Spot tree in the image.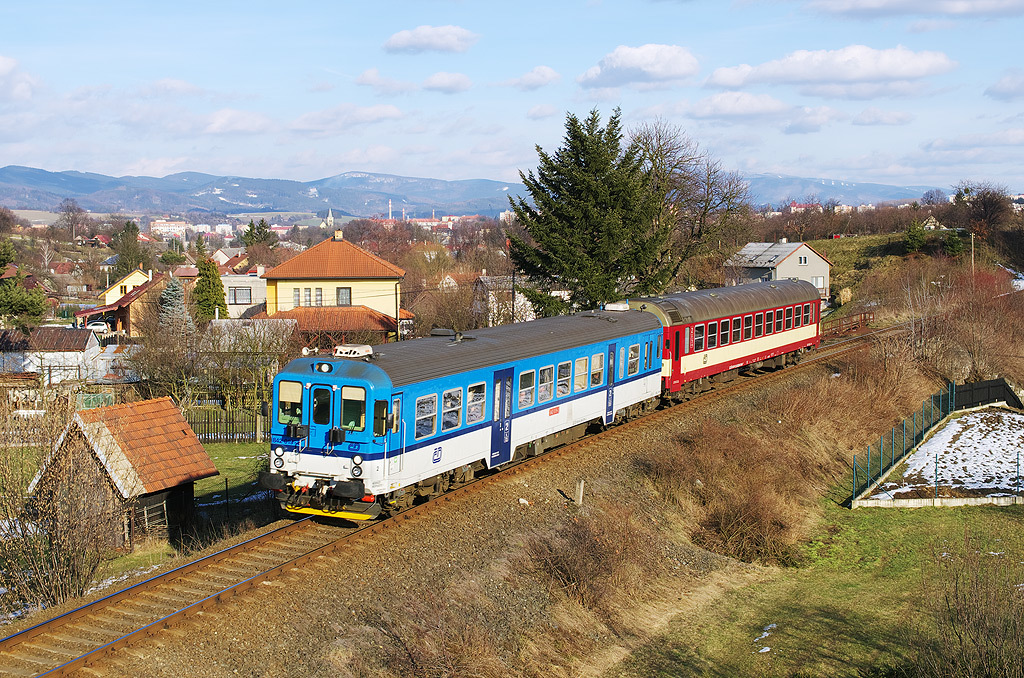
tree found at <bbox>339, 215, 397, 244</bbox>.
